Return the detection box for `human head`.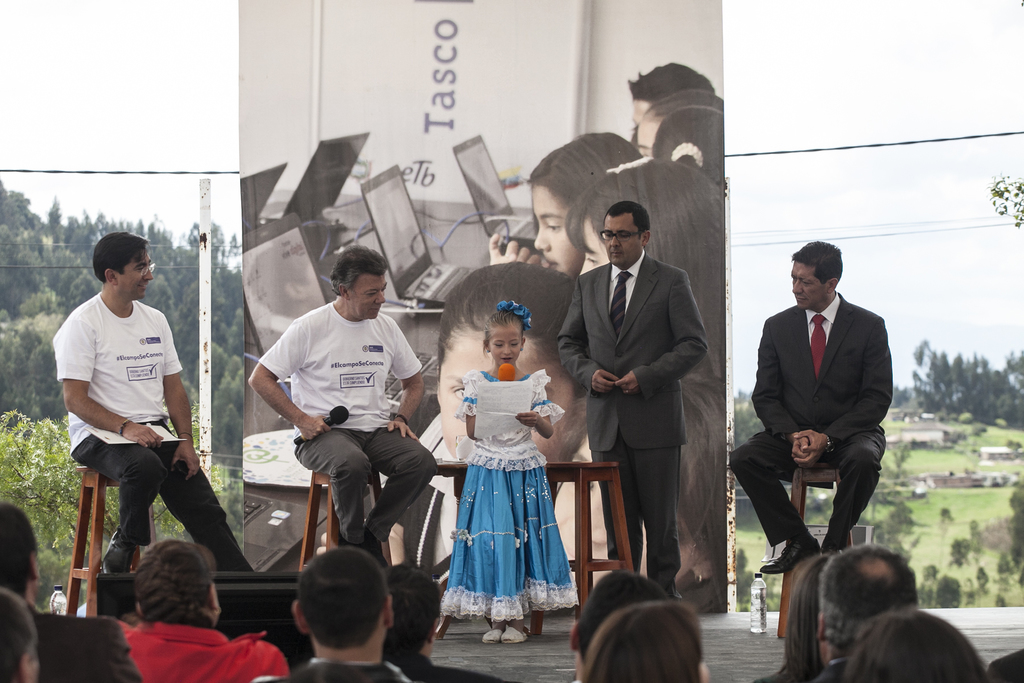
<box>329,245,394,317</box>.
